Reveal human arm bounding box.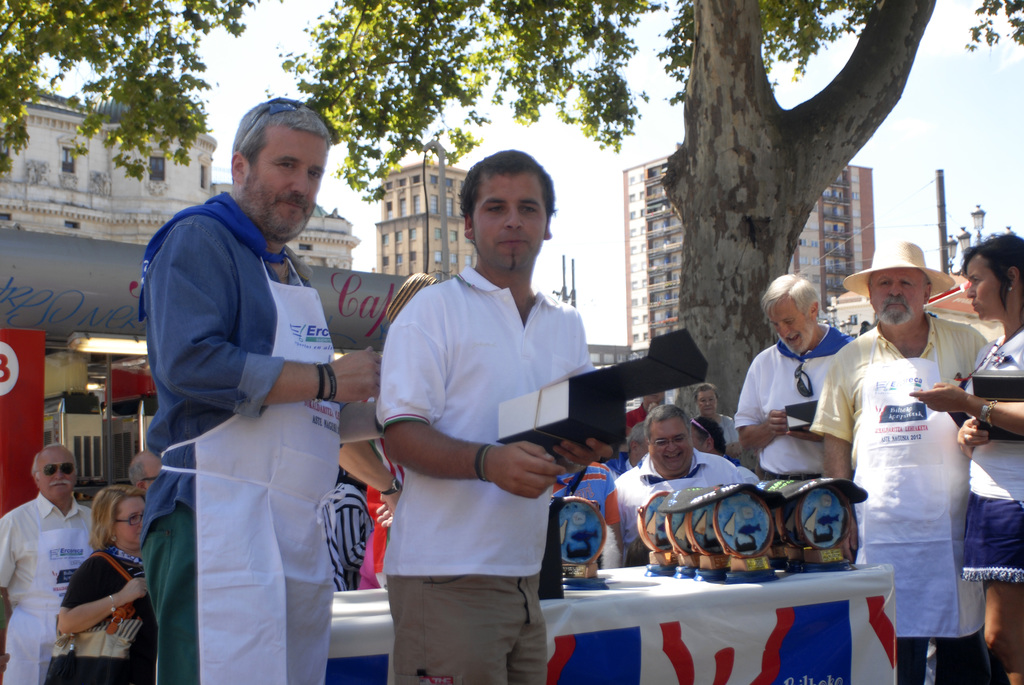
Revealed: 157:223:390:401.
